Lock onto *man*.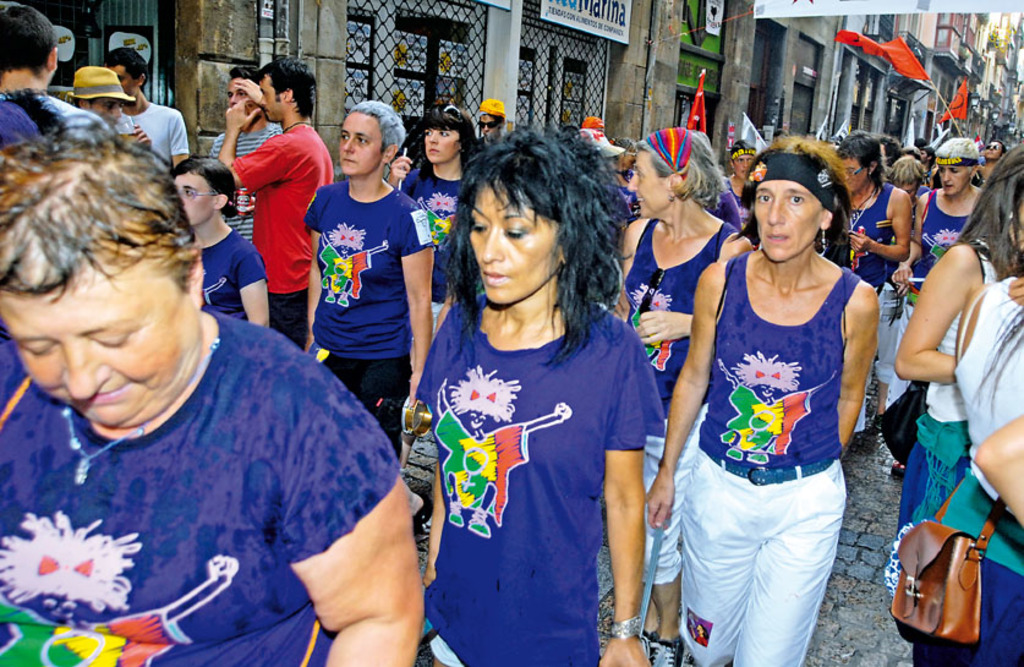
Locked: x1=199 y1=66 x2=289 y2=242.
